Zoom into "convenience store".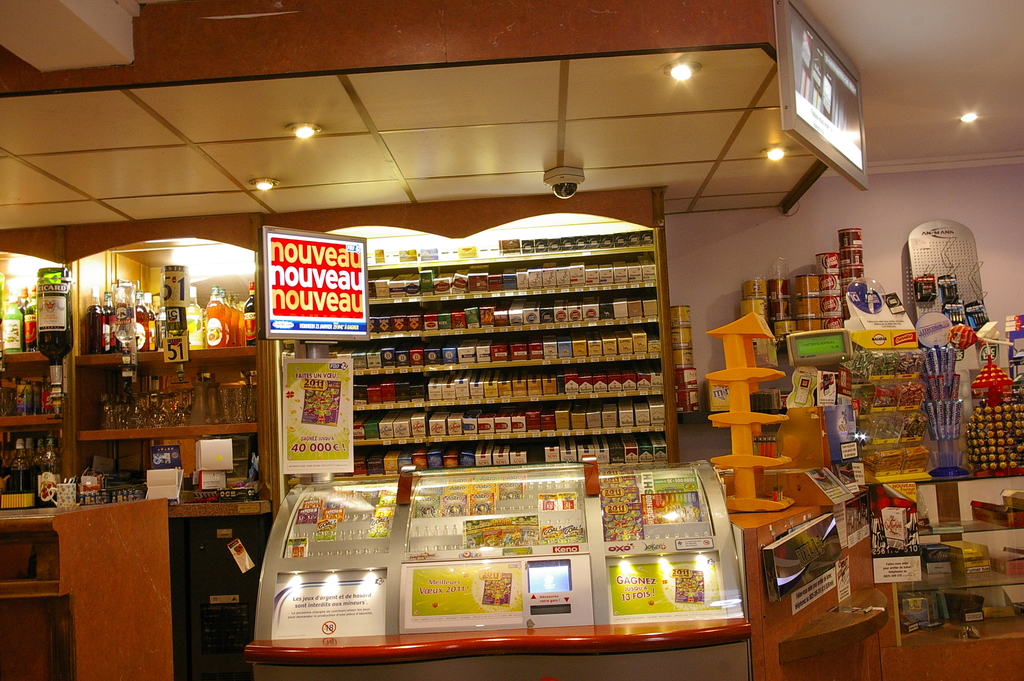
Zoom target: <region>0, 0, 1023, 680</region>.
